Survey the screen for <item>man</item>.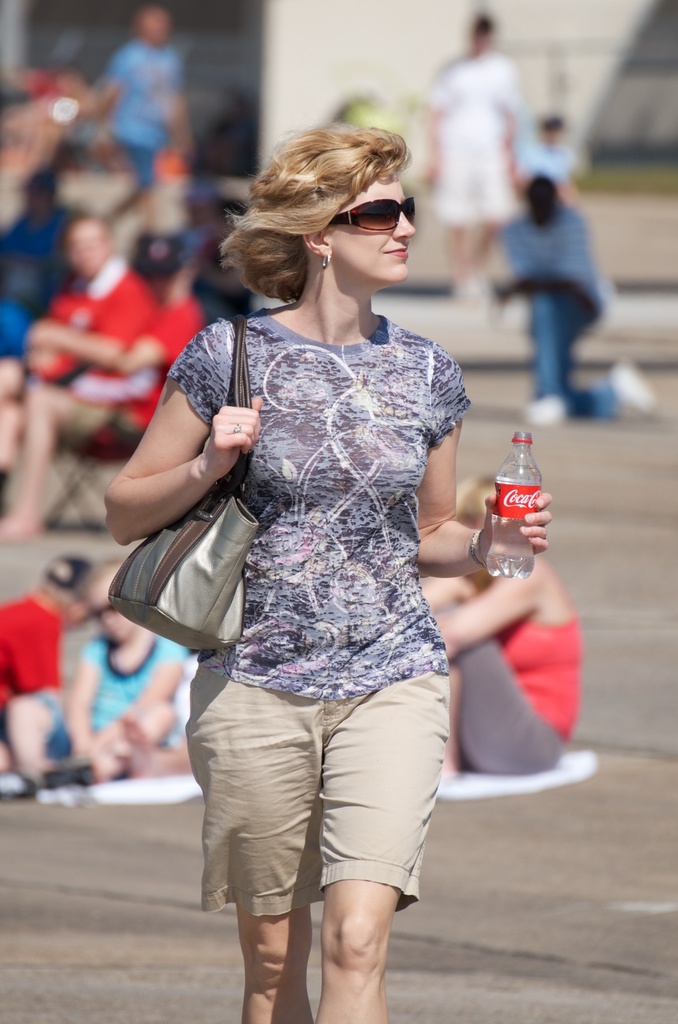
Survey found: 20,213,174,548.
